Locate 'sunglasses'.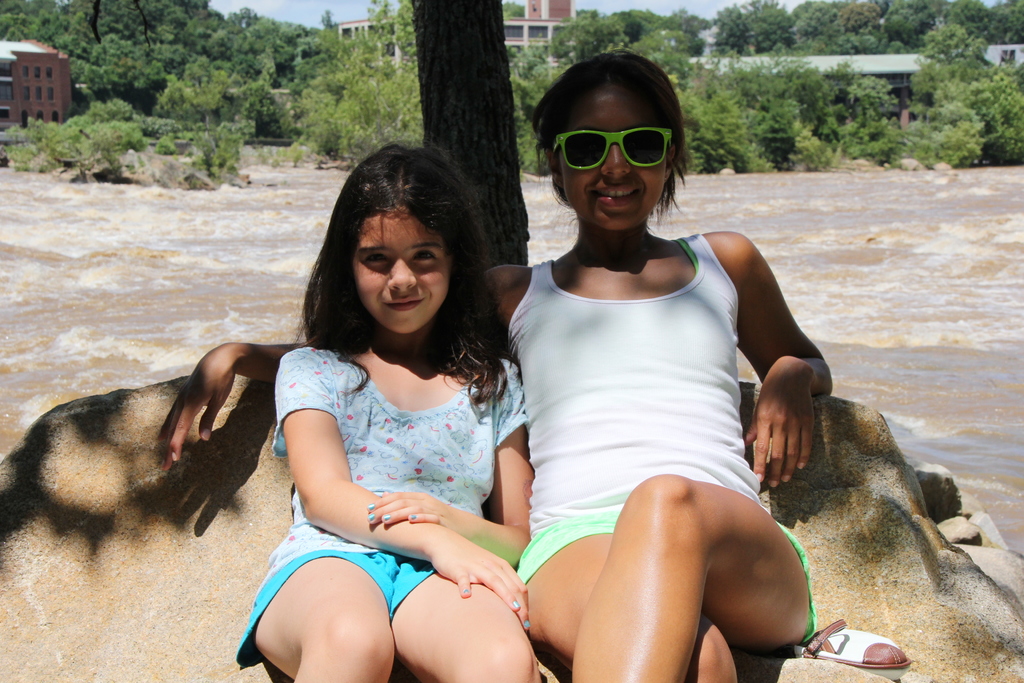
Bounding box: locate(555, 128, 674, 170).
